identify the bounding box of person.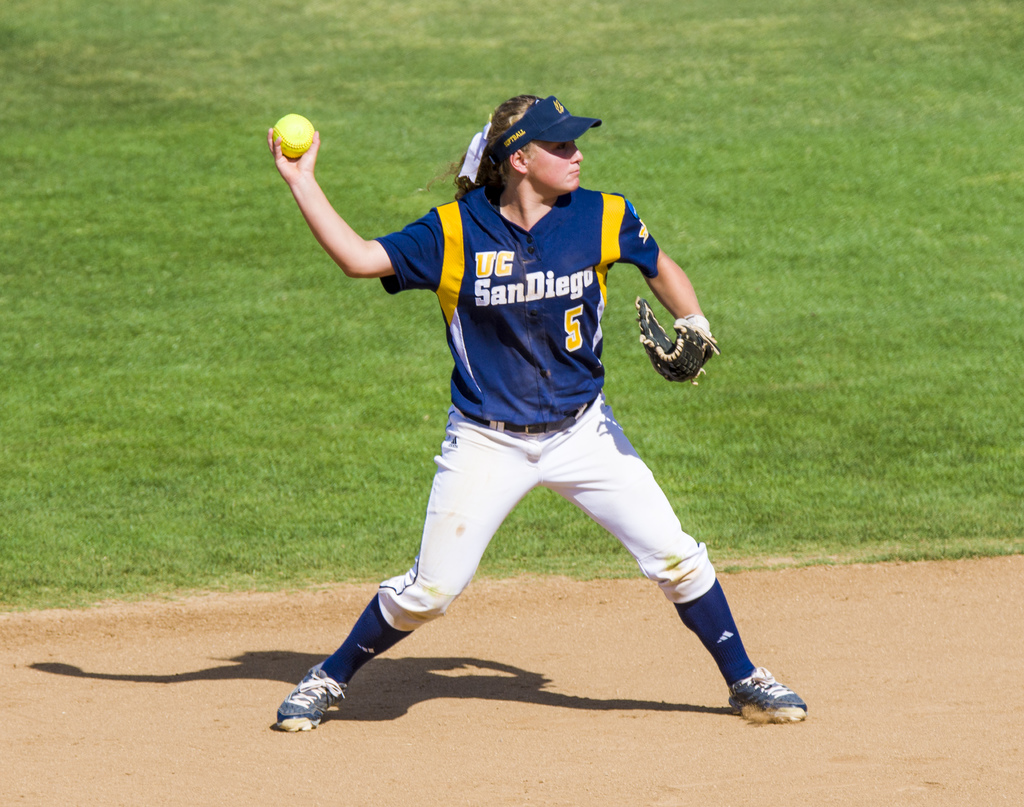
(294, 103, 764, 753).
